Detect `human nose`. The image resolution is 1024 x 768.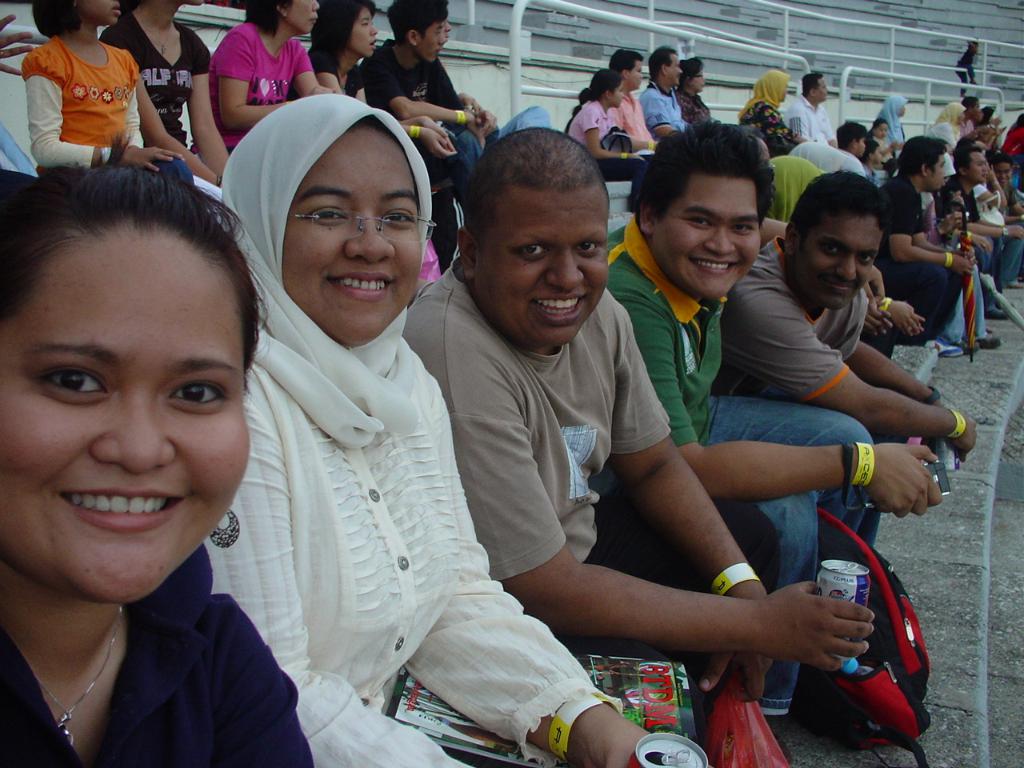
<box>336,202,397,263</box>.
